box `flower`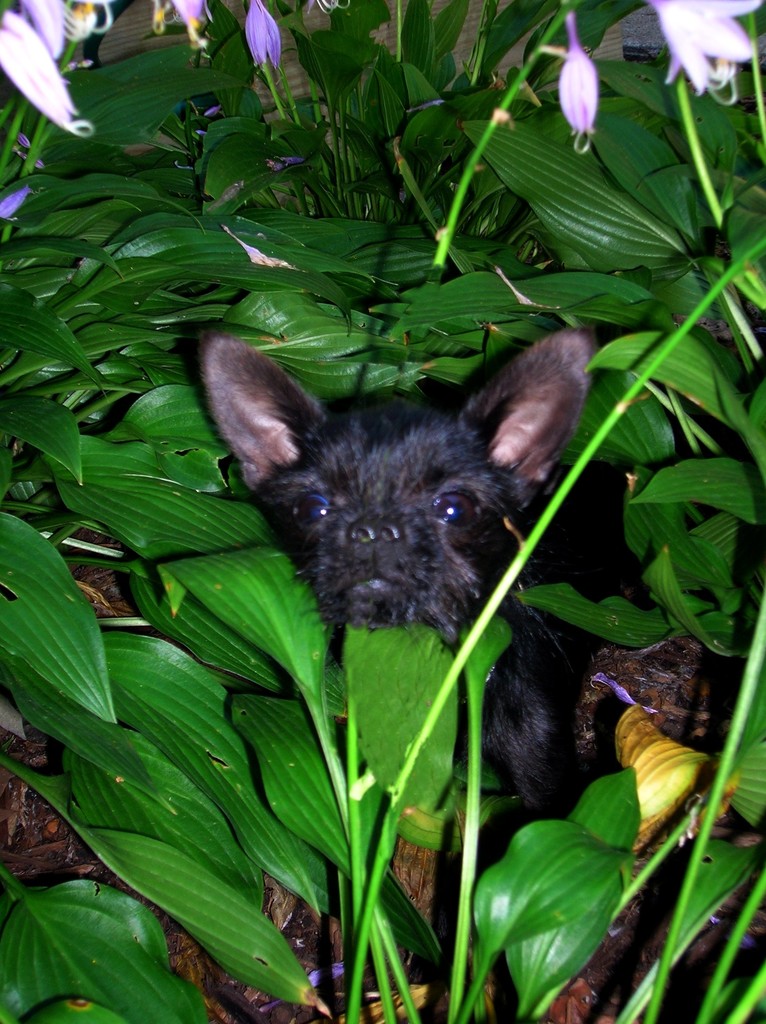
<box>553,14,617,145</box>
